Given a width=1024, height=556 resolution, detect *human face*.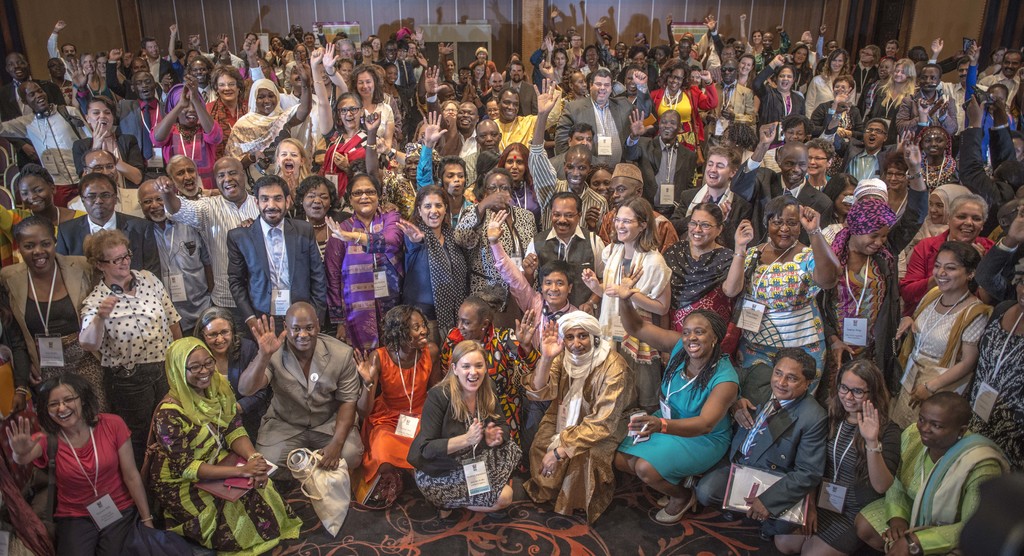
locate(565, 325, 595, 351).
